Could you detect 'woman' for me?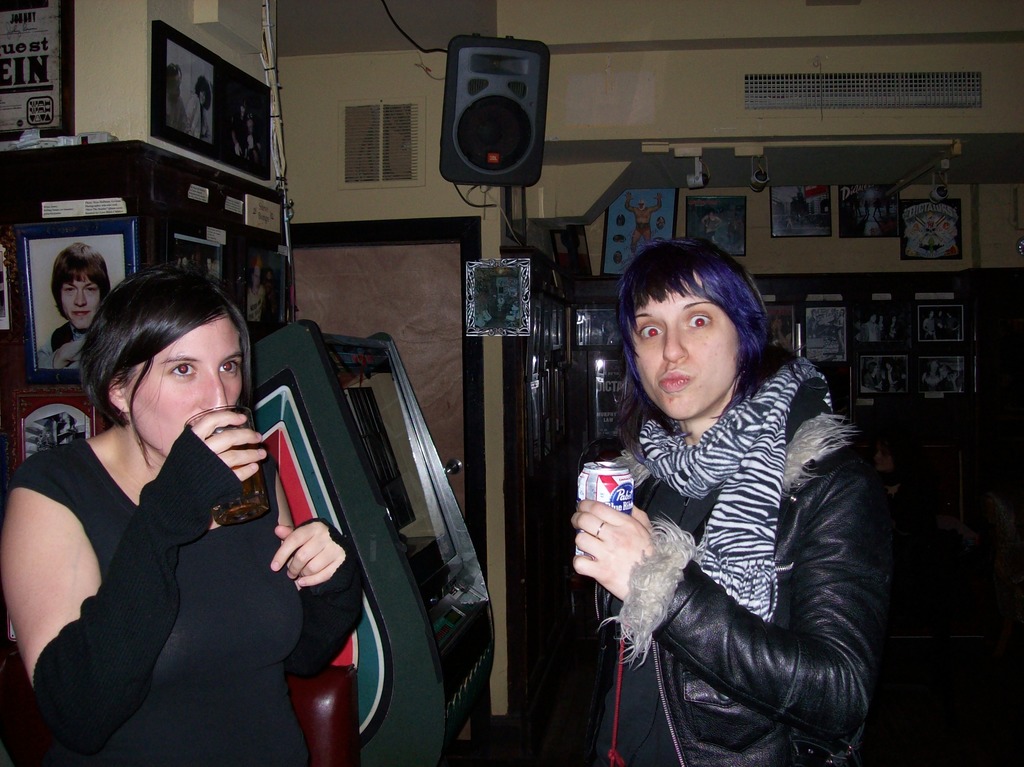
Detection result: bbox(570, 238, 883, 766).
